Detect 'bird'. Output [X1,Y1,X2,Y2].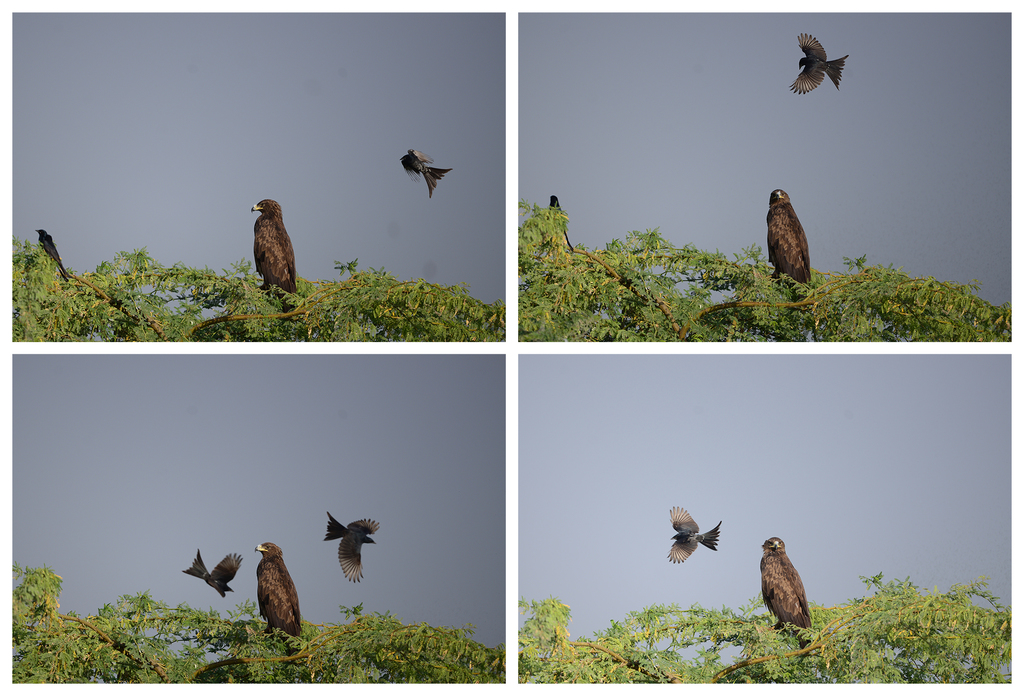
[534,191,576,274].
